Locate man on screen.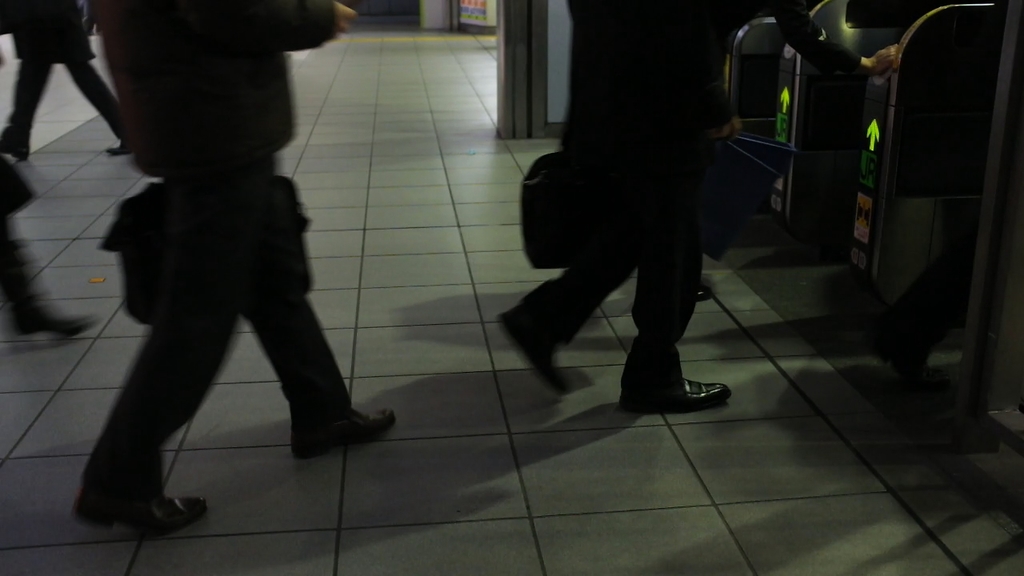
On screen at (left=0, top=155, right=100, bottom=343).
